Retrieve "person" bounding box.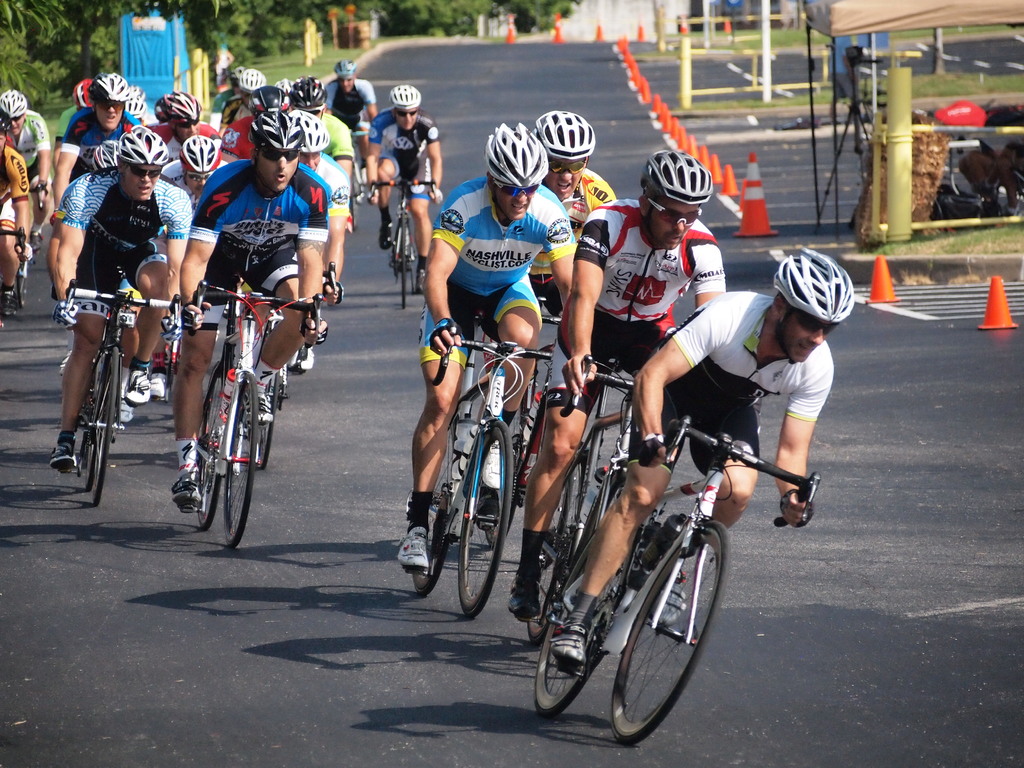
Bounding box: bbox=[536, 107, 625, 366].
